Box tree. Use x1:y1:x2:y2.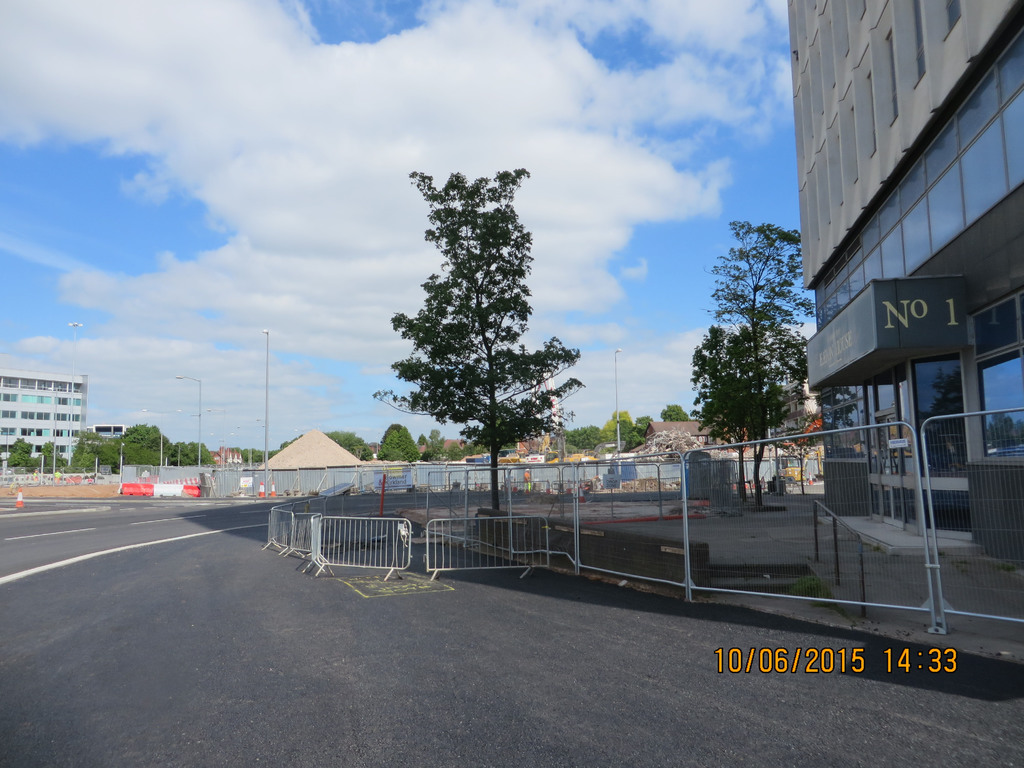
394:421:418:462.
